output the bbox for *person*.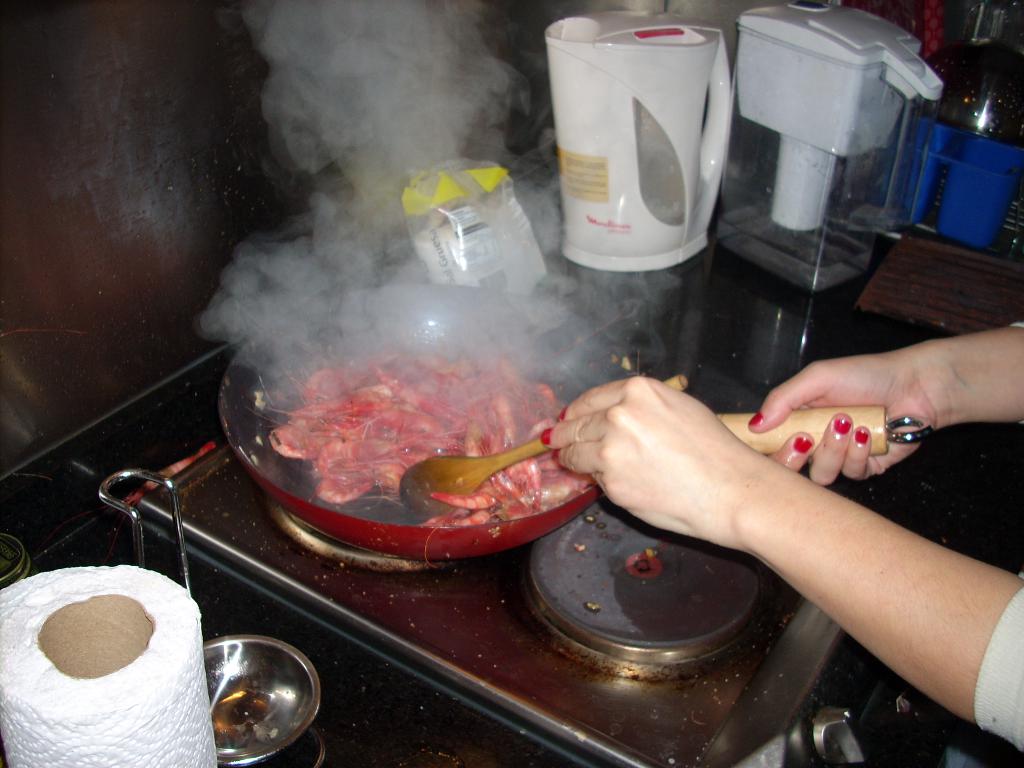
(529, 325, 1023, 762).
